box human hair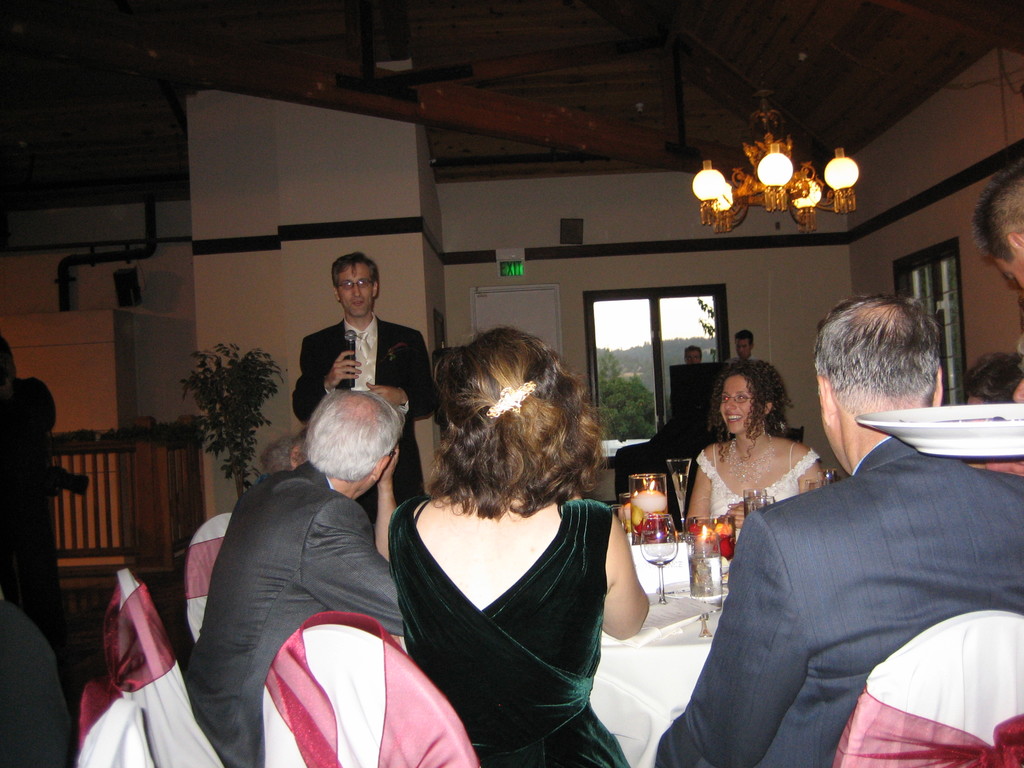
BBox(305, 385, 404, 483)
